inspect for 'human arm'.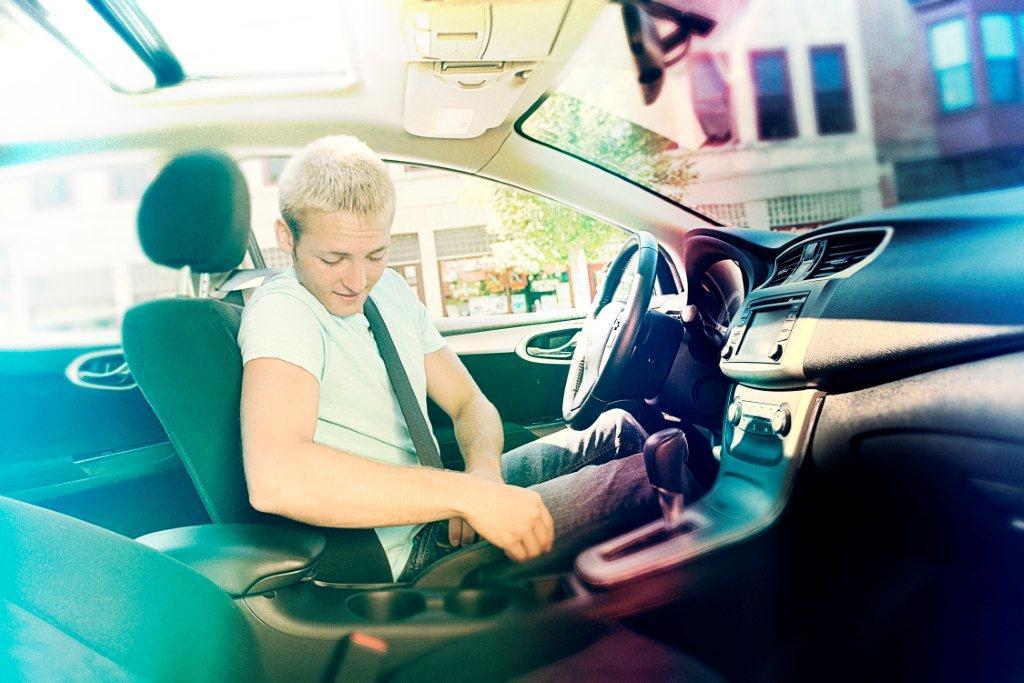
Inspection: bbox(407, 282, 521, 558).
